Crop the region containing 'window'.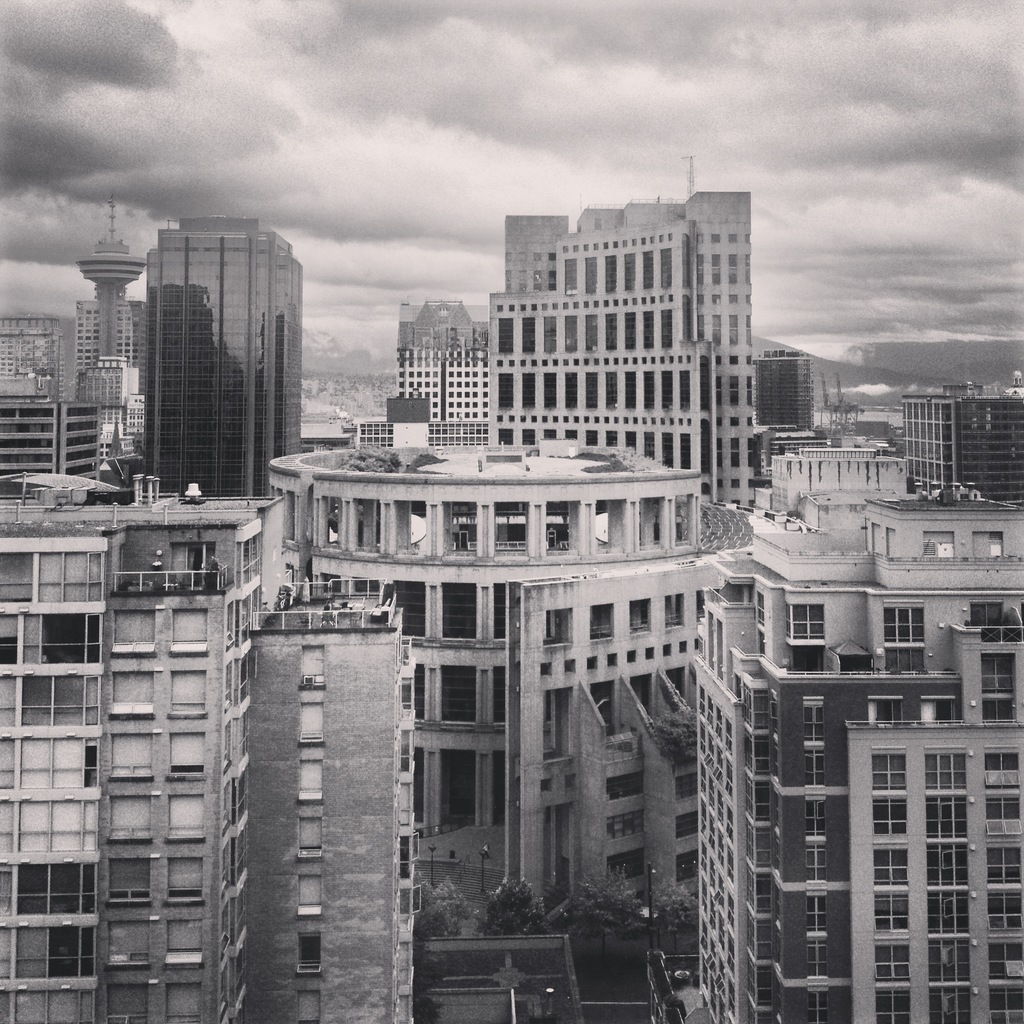
Crop region: bbox(601, 257, 611, 292).
